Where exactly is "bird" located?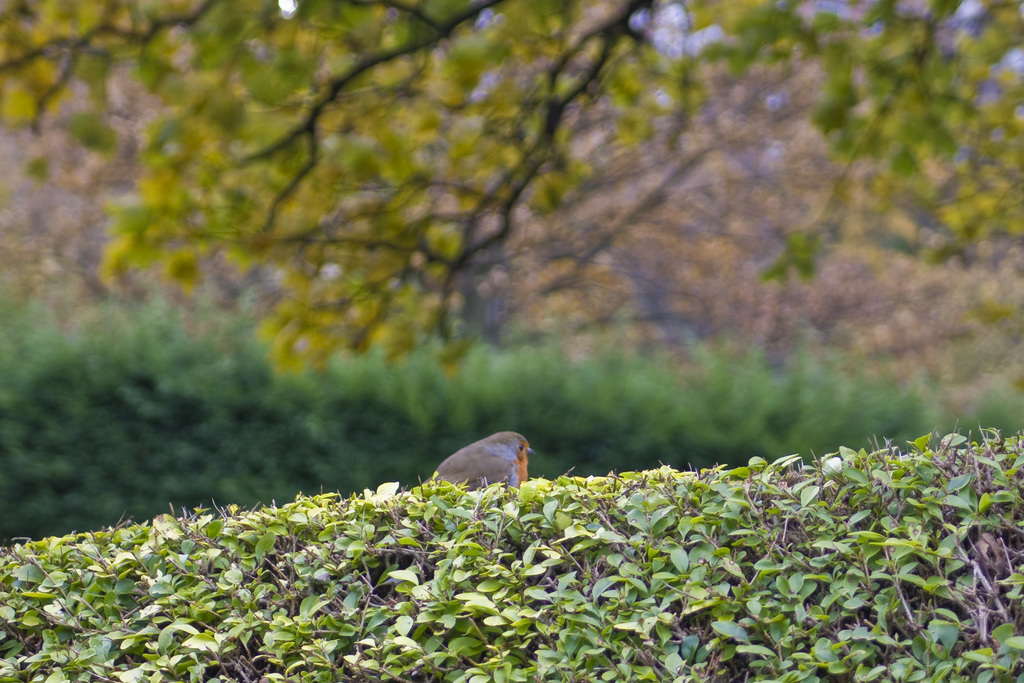
Its bounding box is (x1=431, y1=429, x2=552, y2=504).
